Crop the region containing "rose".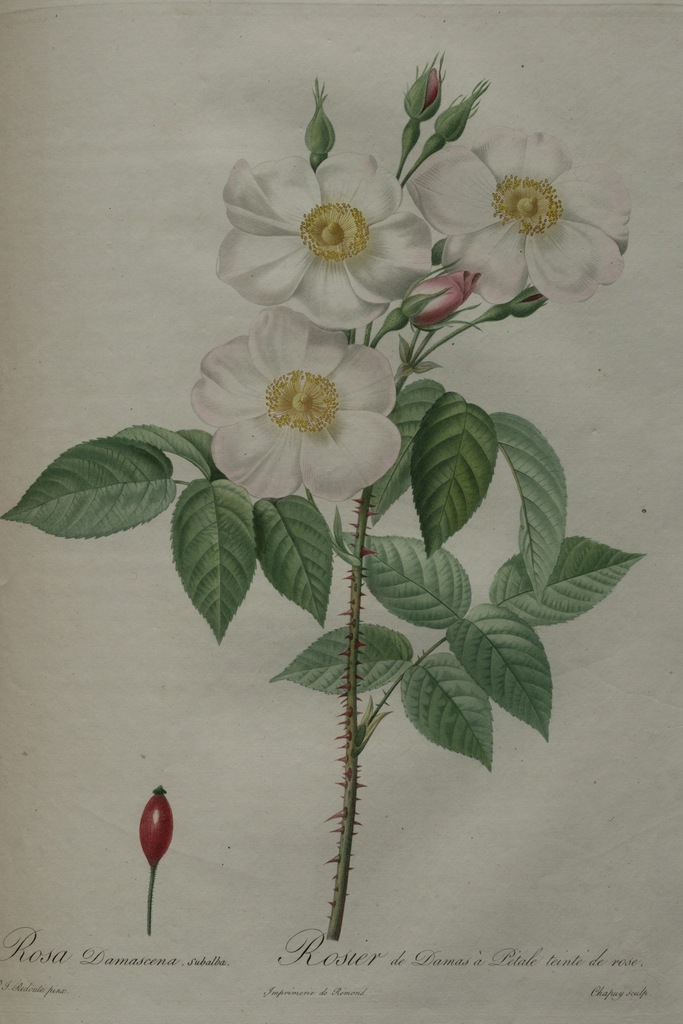
Crop region: locate(401, 271, 482, 330).
